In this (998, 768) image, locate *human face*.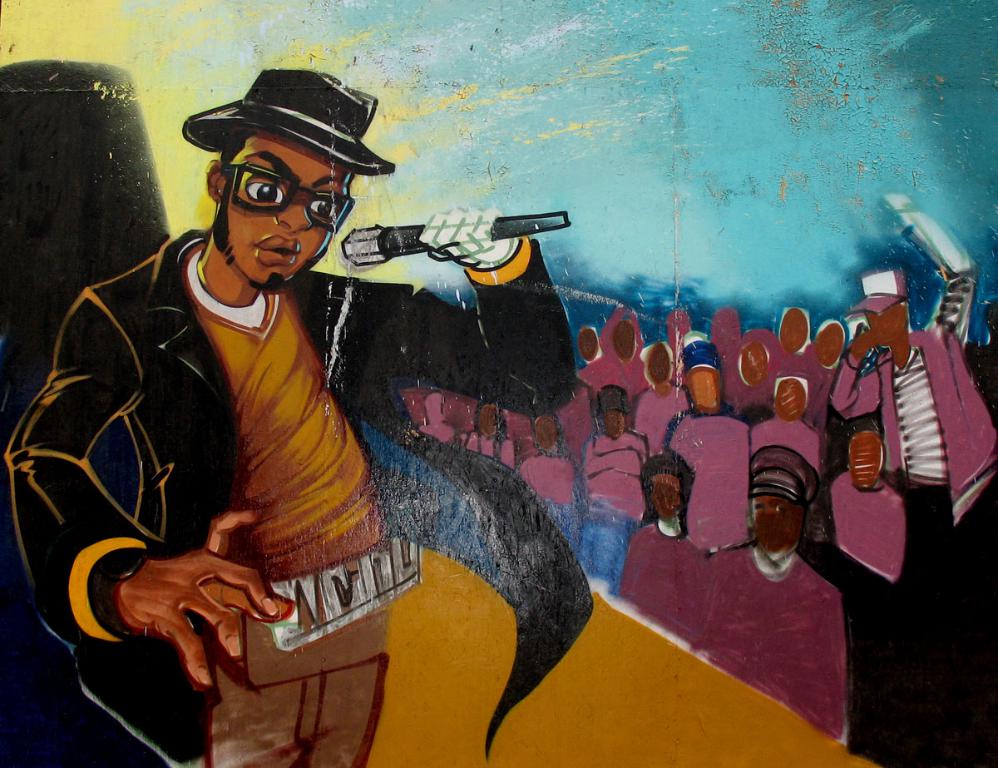
Bounding box: x1=781 y1=306 x2=808 y2=353.
